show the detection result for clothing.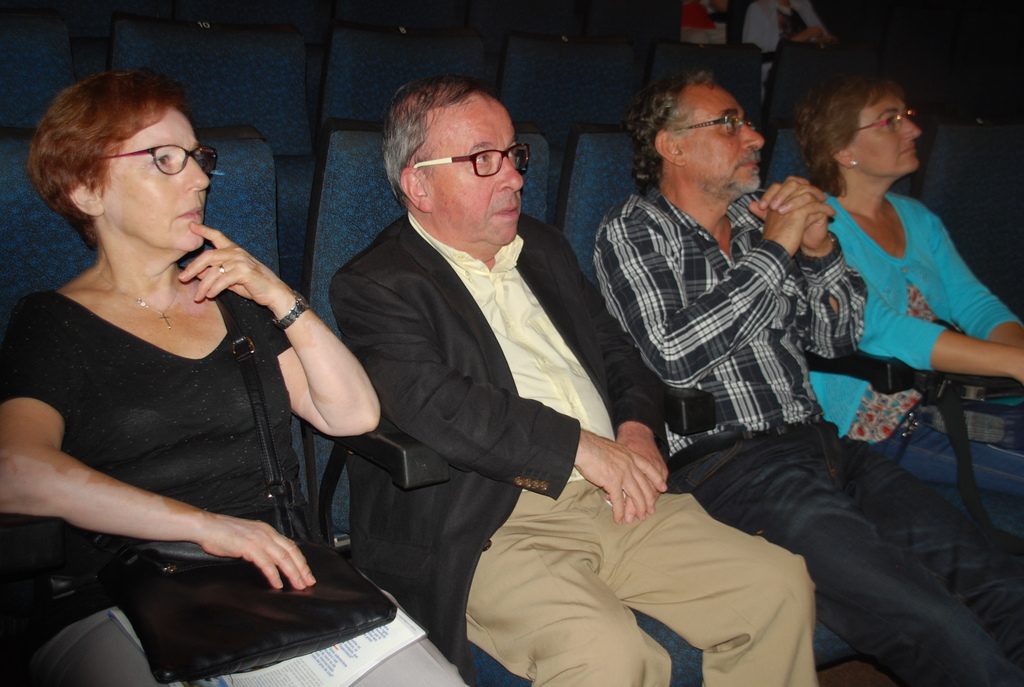
l=810, t=193, r=1023, b=436.
